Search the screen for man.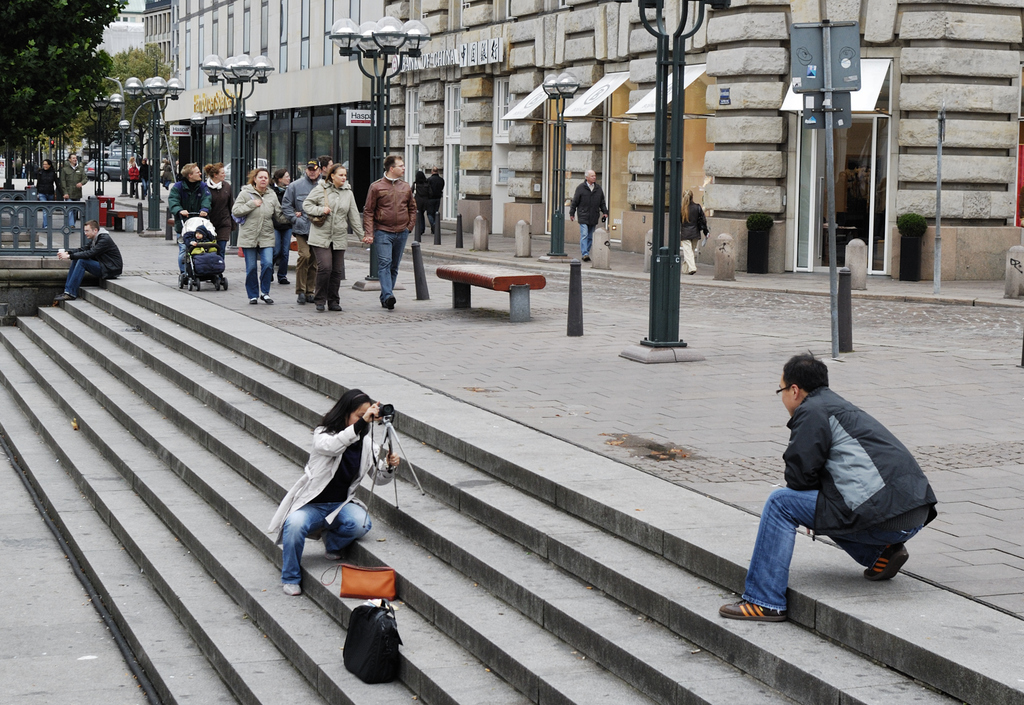
Found at [748,350,942,620].
